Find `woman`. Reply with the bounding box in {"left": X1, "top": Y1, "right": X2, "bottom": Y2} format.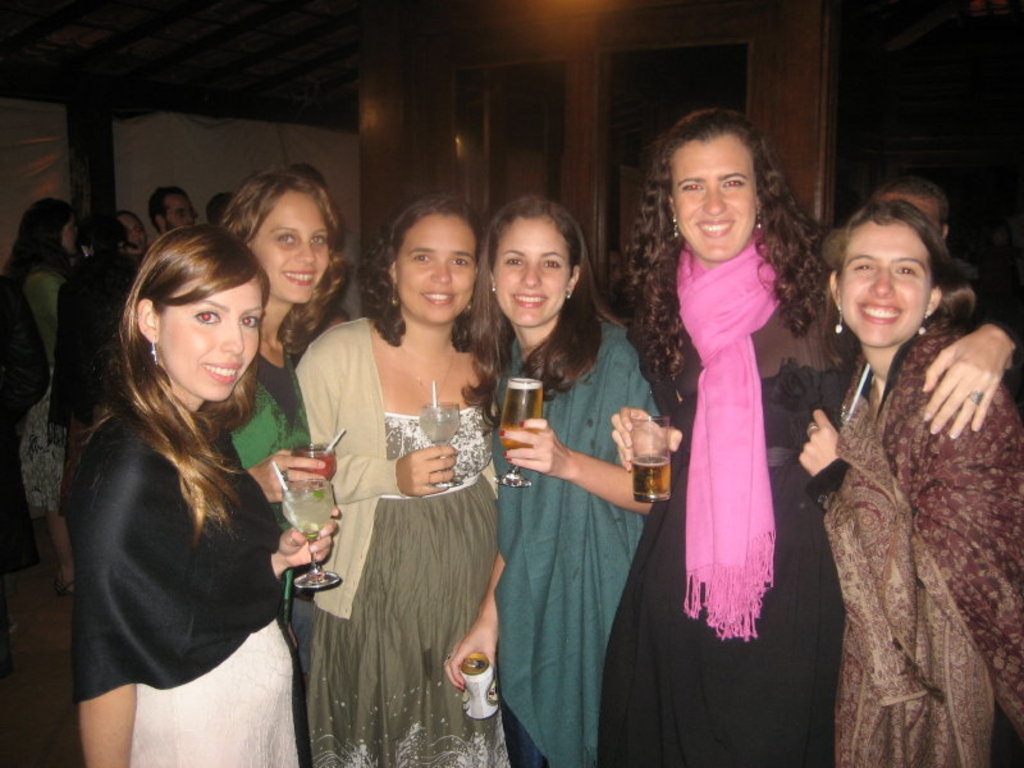
{"left": 111, "top": 209, "right": 151, "bottom": 273}.
